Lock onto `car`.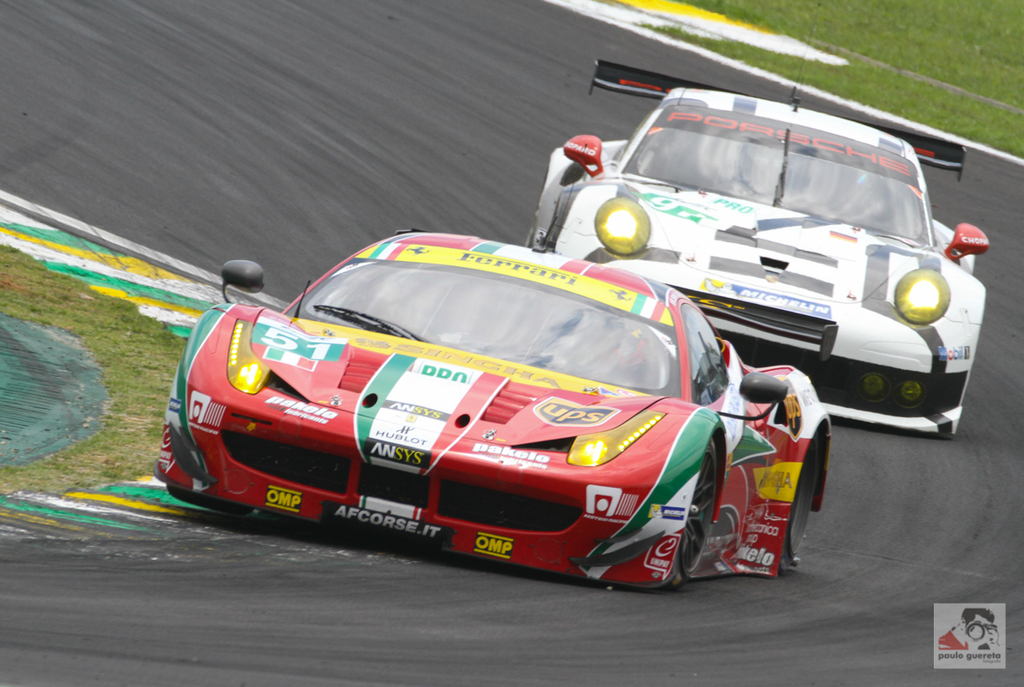
Locked: box=[152, 224, 830, 589].
